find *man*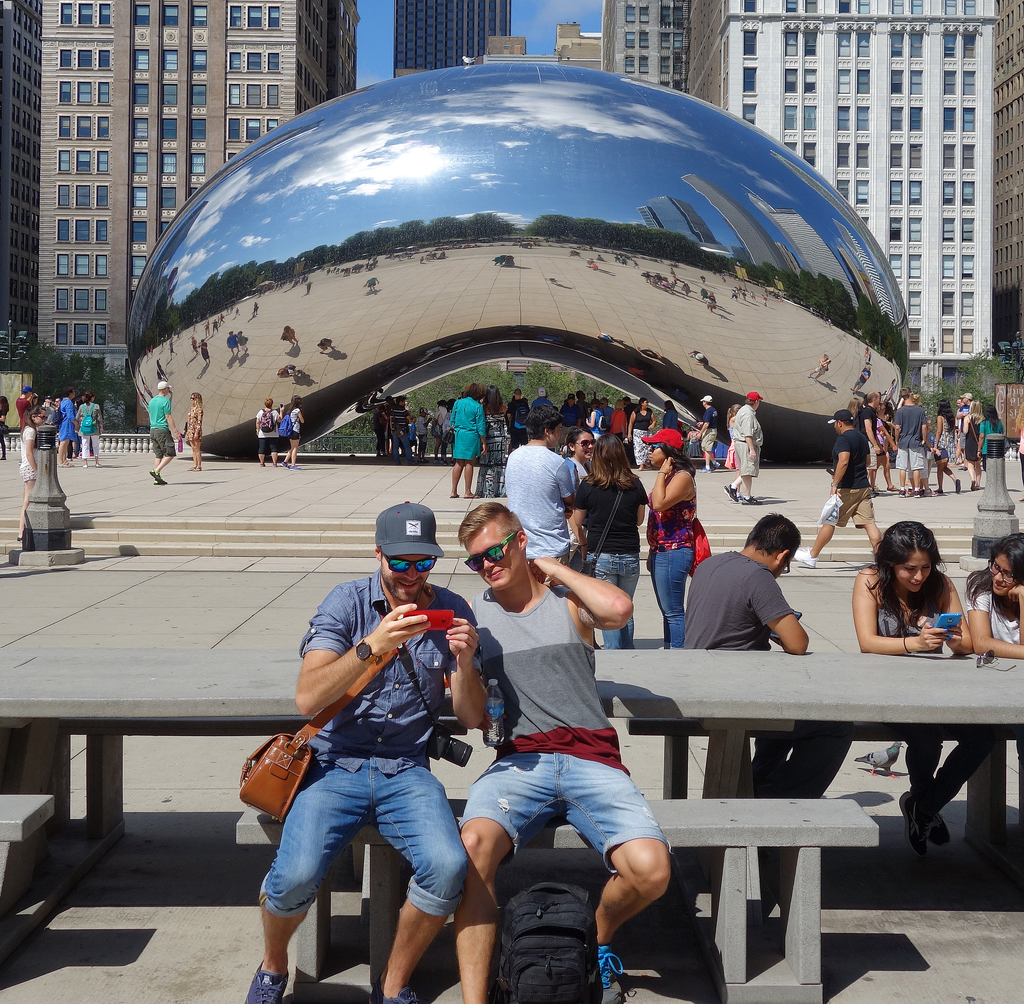
725, 391, 764, 507
